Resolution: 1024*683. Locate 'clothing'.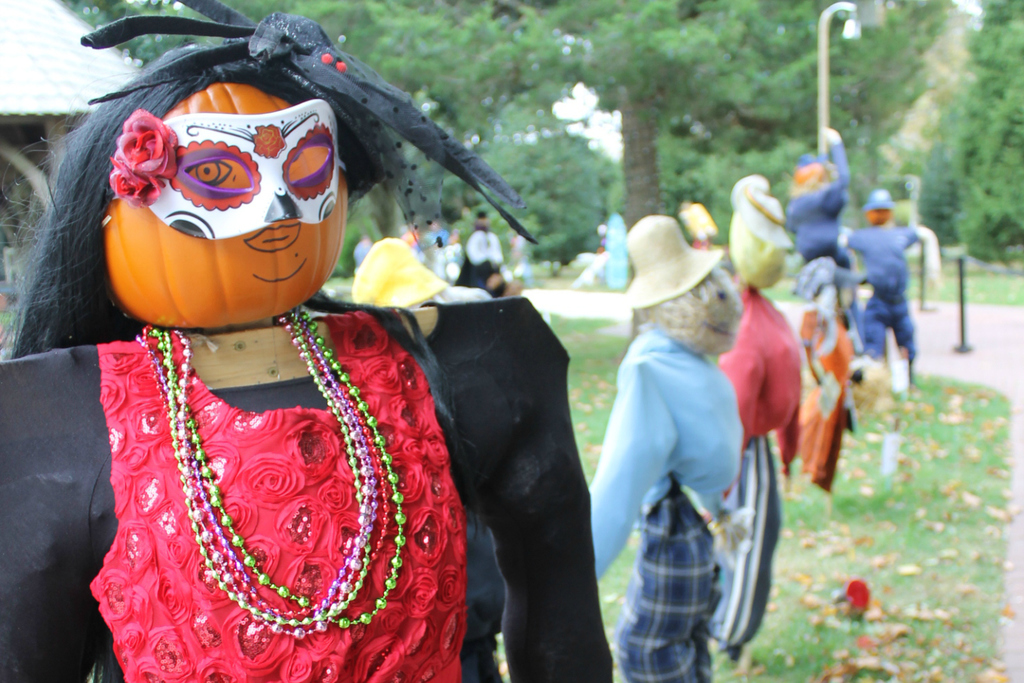
l=704, t=279, r=815, b=656.
